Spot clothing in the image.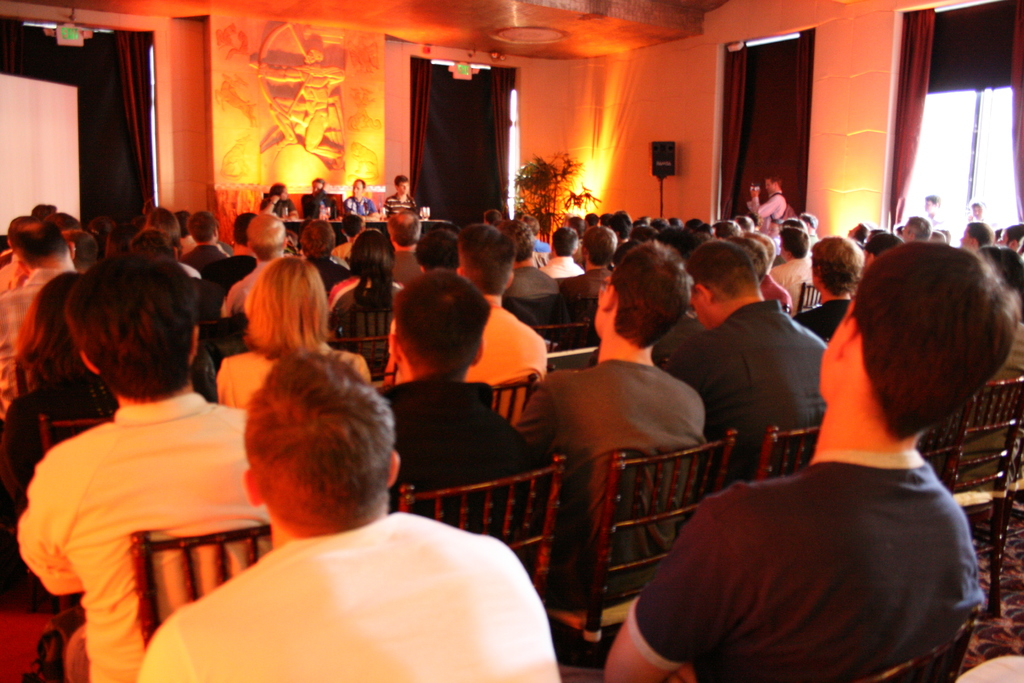
clothing found at bbox=[626, 450, 977, 682].
